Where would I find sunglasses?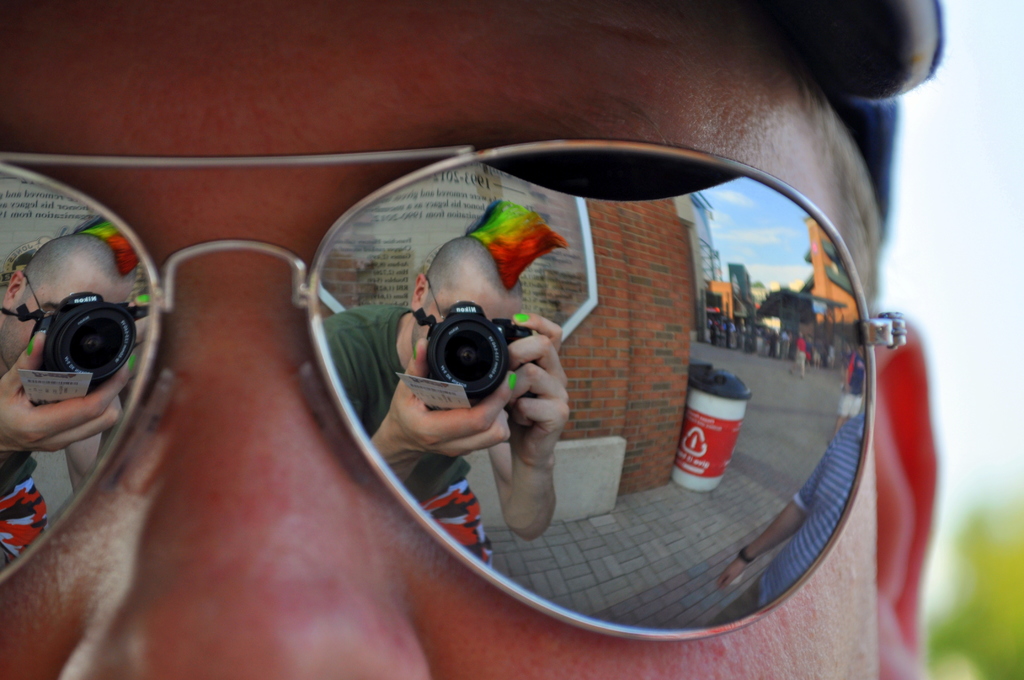
At crop(0, 134, 907, 645).
